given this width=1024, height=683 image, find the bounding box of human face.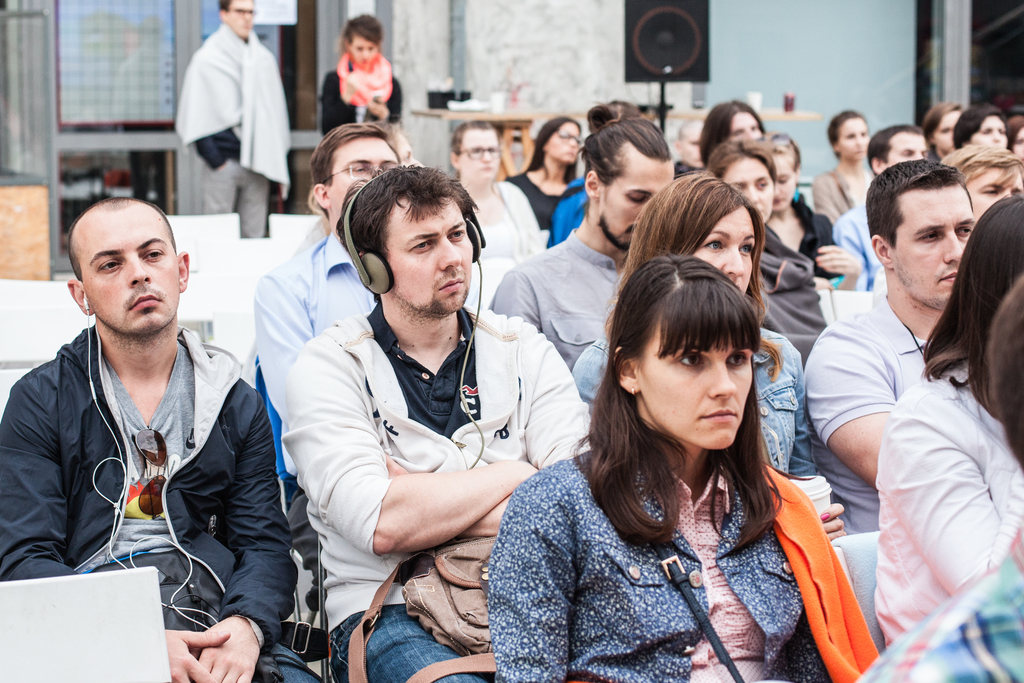
x1=967 y1=165 x2=1022 y2=220.
